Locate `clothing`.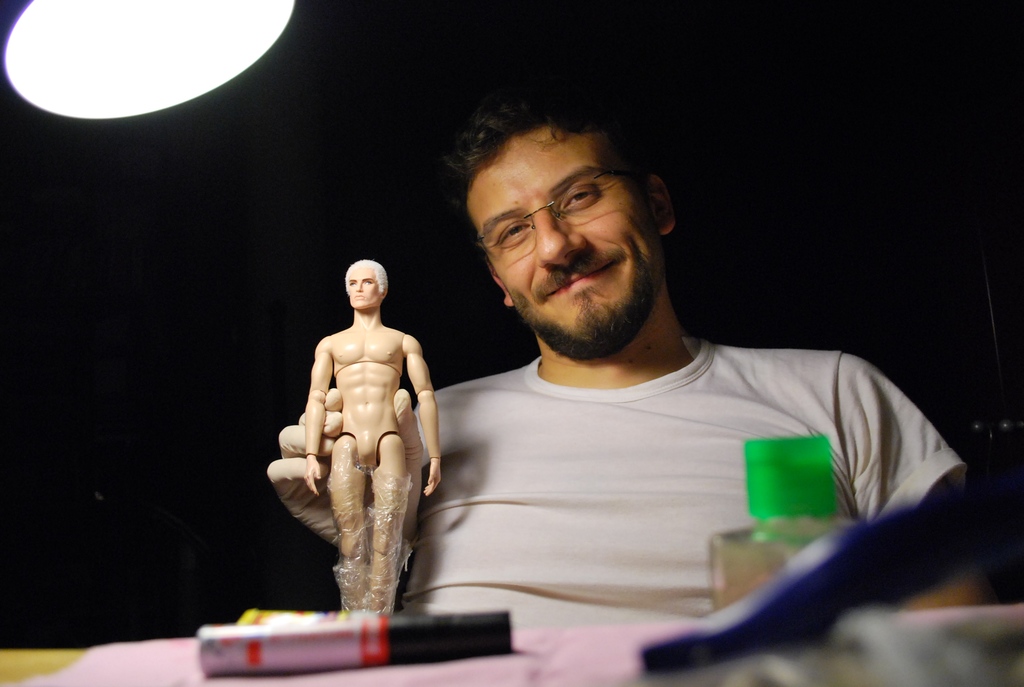
Bounding box: box=[399, 329, 969, 622].
